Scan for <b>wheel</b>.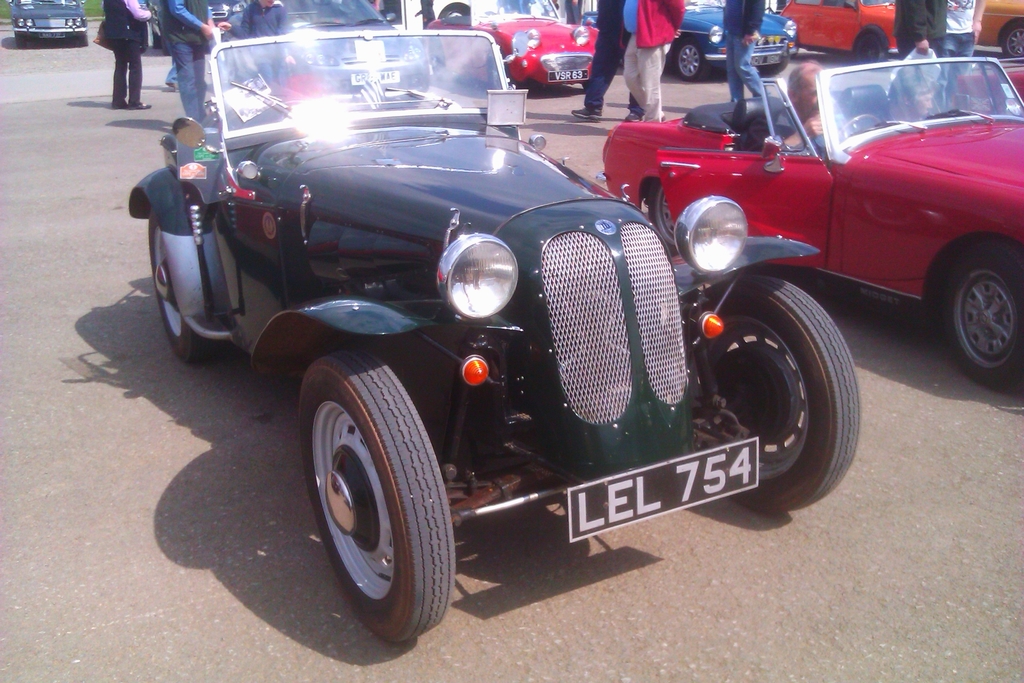
Scan result: [x1=76, y1=31, x2=89, y2=47].
